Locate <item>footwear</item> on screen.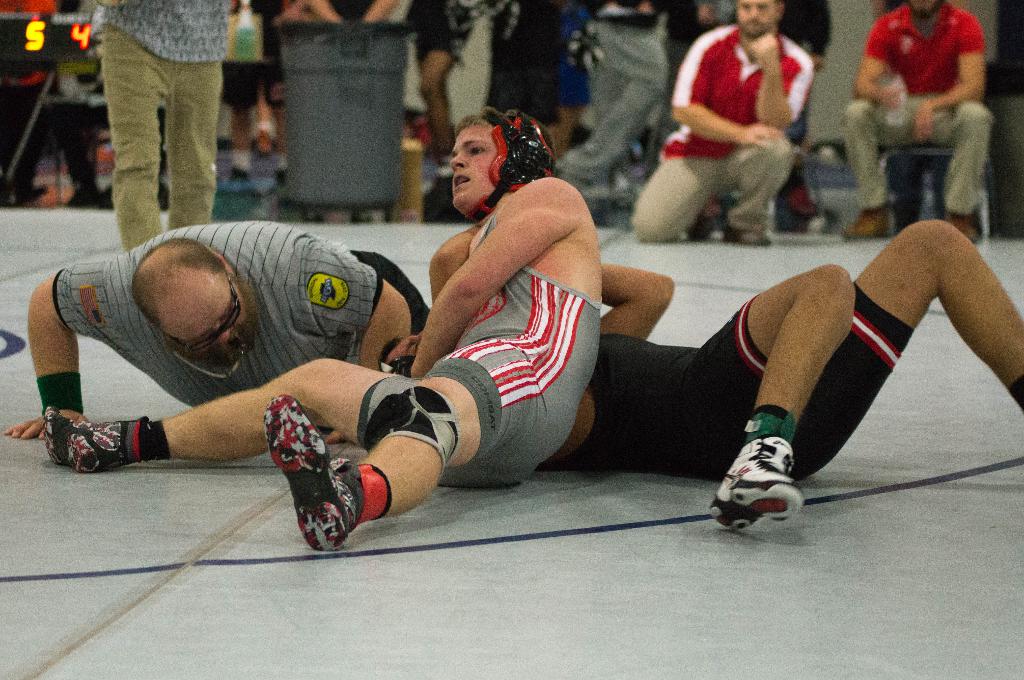
On screen at [41,406,151,475].
